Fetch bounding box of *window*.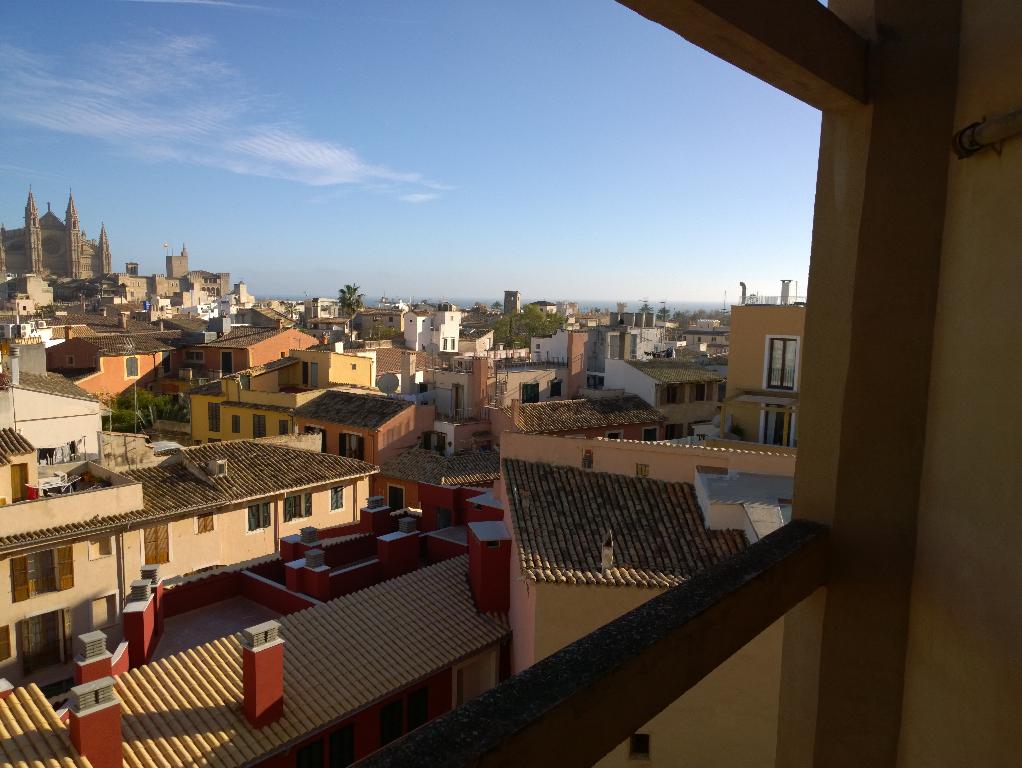
Bbox: select_region(249, 503, 272, 527).
